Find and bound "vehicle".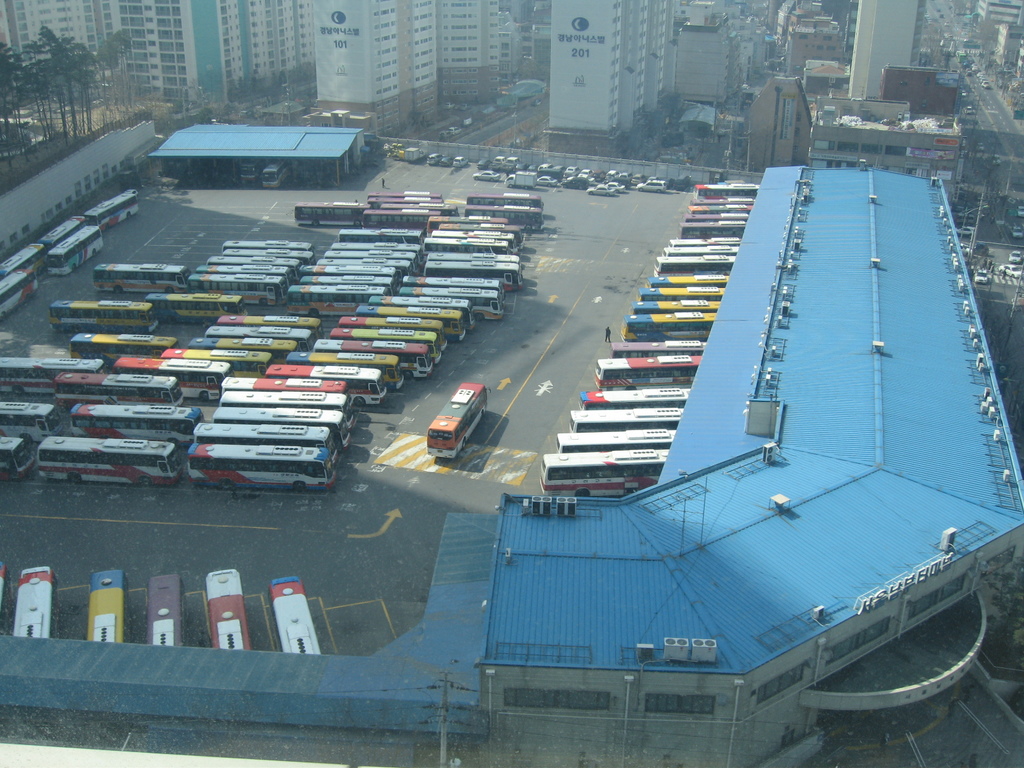
Bound: crop(449, 155, 468, 173).
